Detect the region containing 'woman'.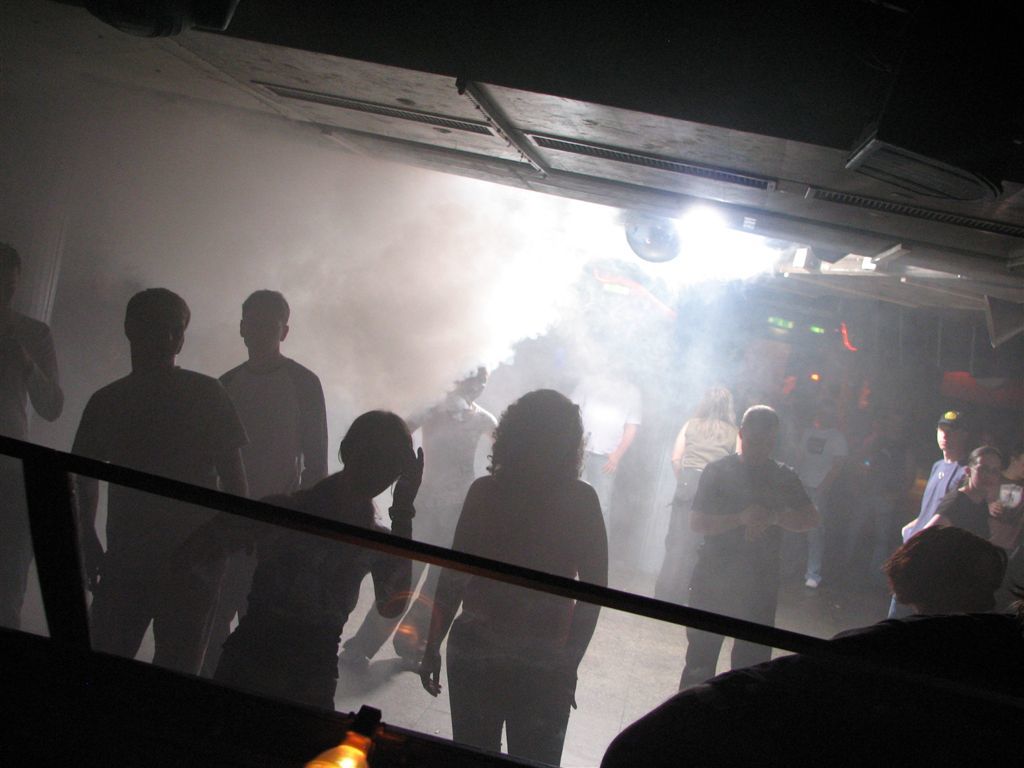
(left=656, top=385, right=748, bottom=608).
